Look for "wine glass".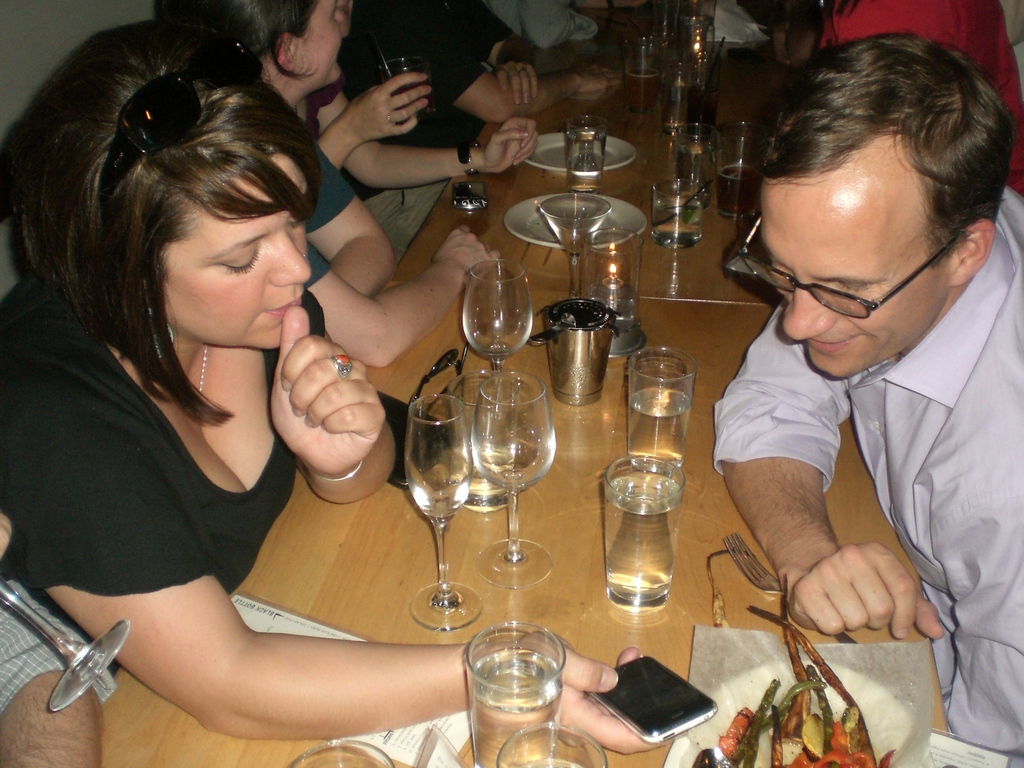
Found: select_region(473, 369, 557, 589).
